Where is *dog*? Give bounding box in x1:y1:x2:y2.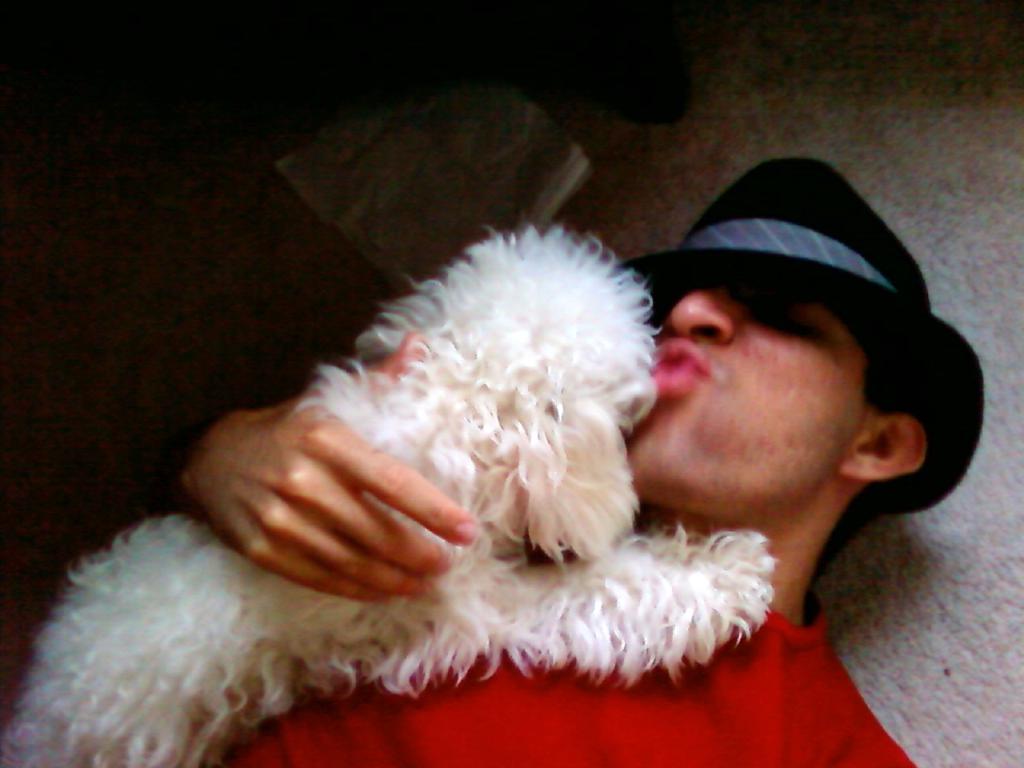
0:222:778:767.
